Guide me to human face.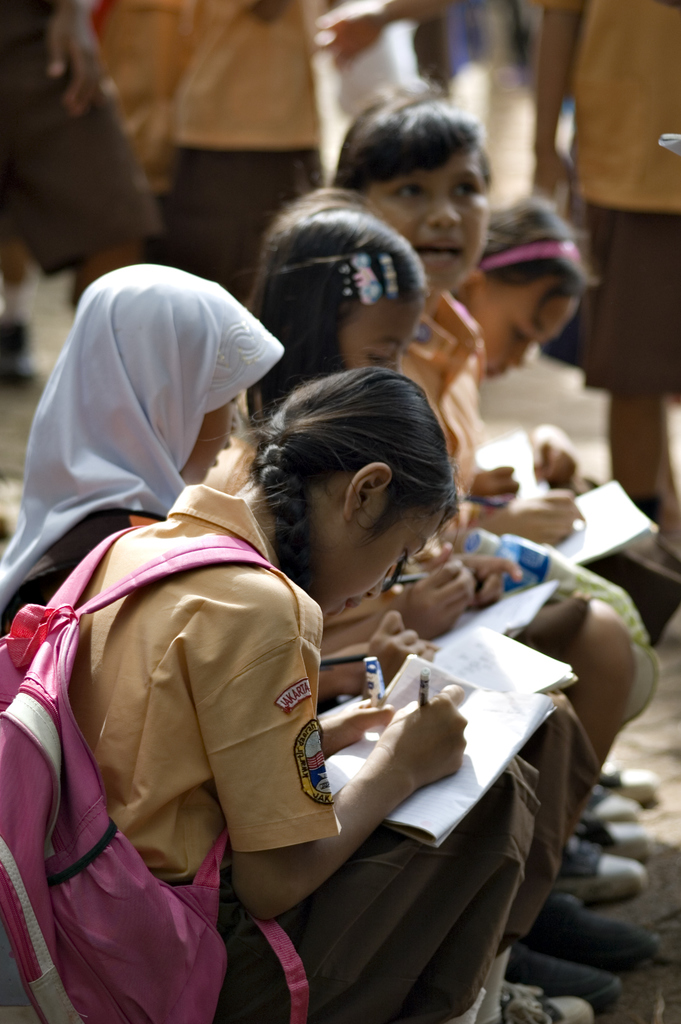
Guidance: {"left": 483, "top": 279, "right": 582, "bottom": 395}.
